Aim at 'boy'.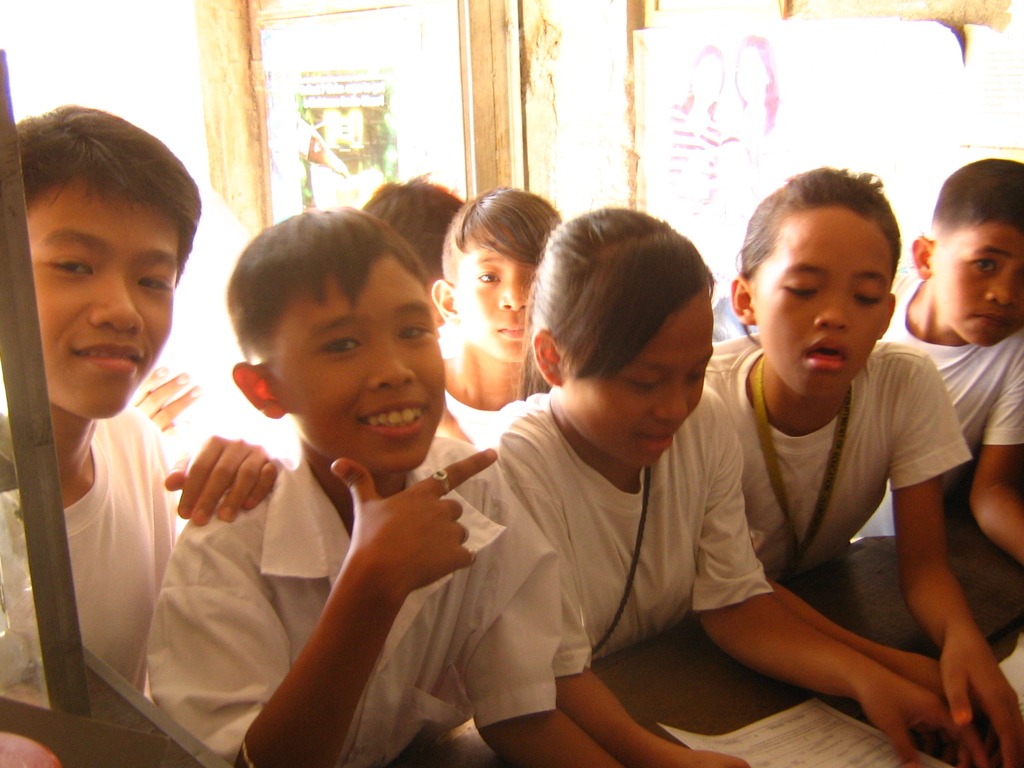
Aimed at 0/102/283/767.
